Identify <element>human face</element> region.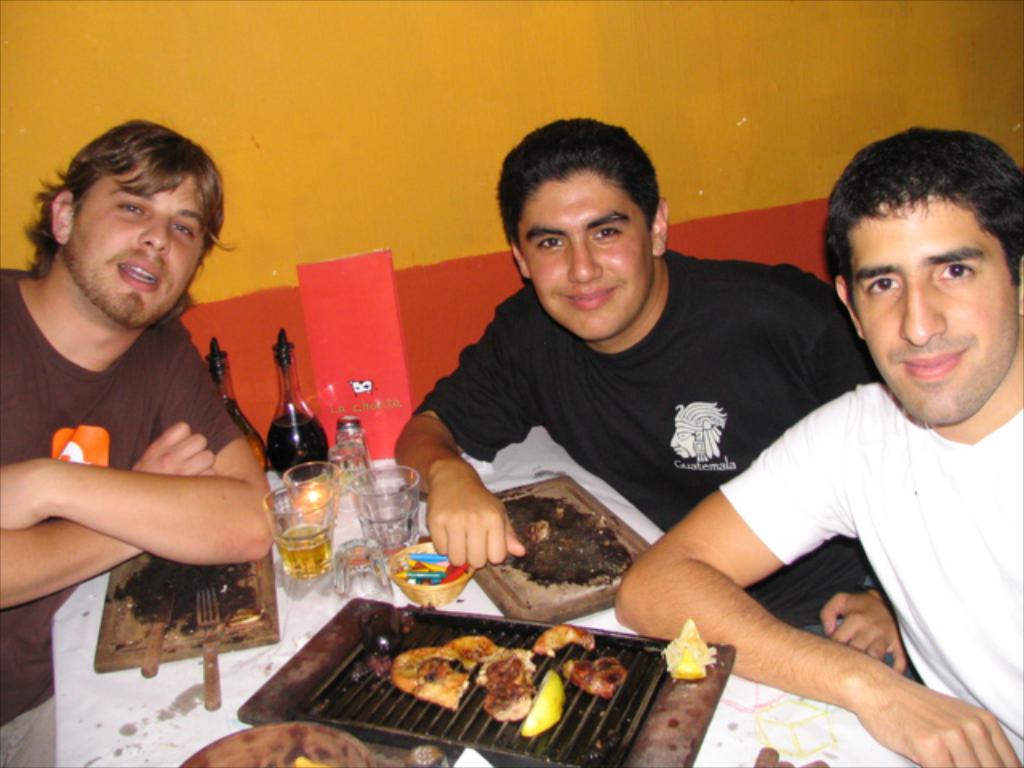
Region: pyautogui.locateOnScreen(70, 160, 206, 330).
